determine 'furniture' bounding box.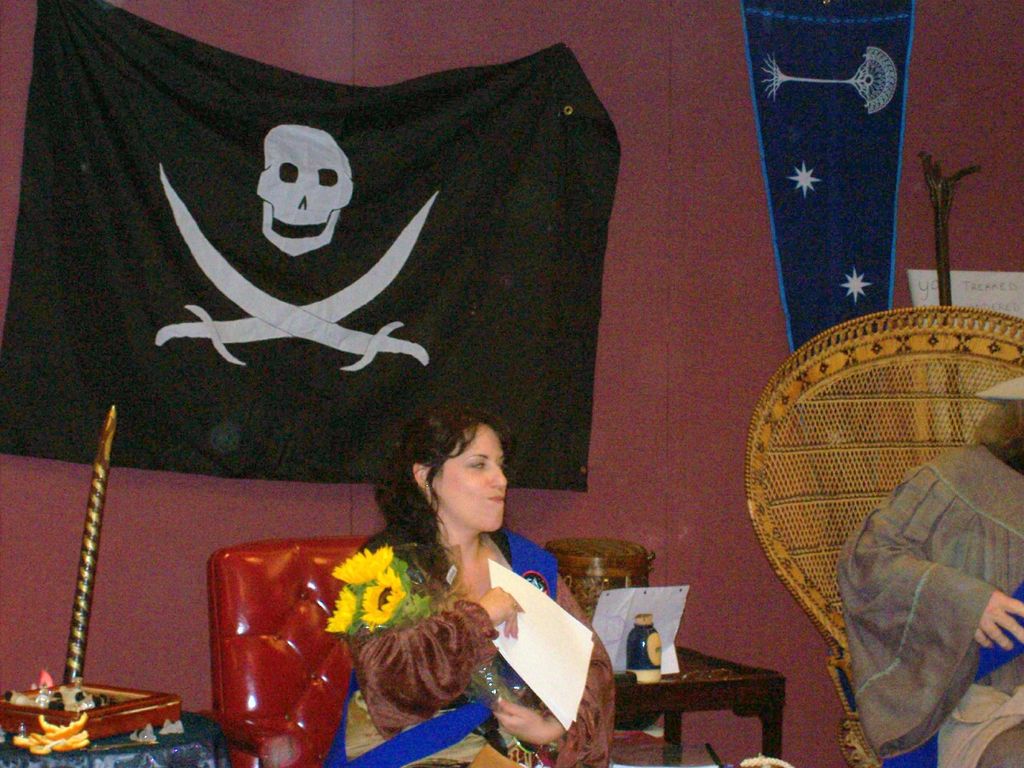
Determined: rect(208, 536, 367, 767).
